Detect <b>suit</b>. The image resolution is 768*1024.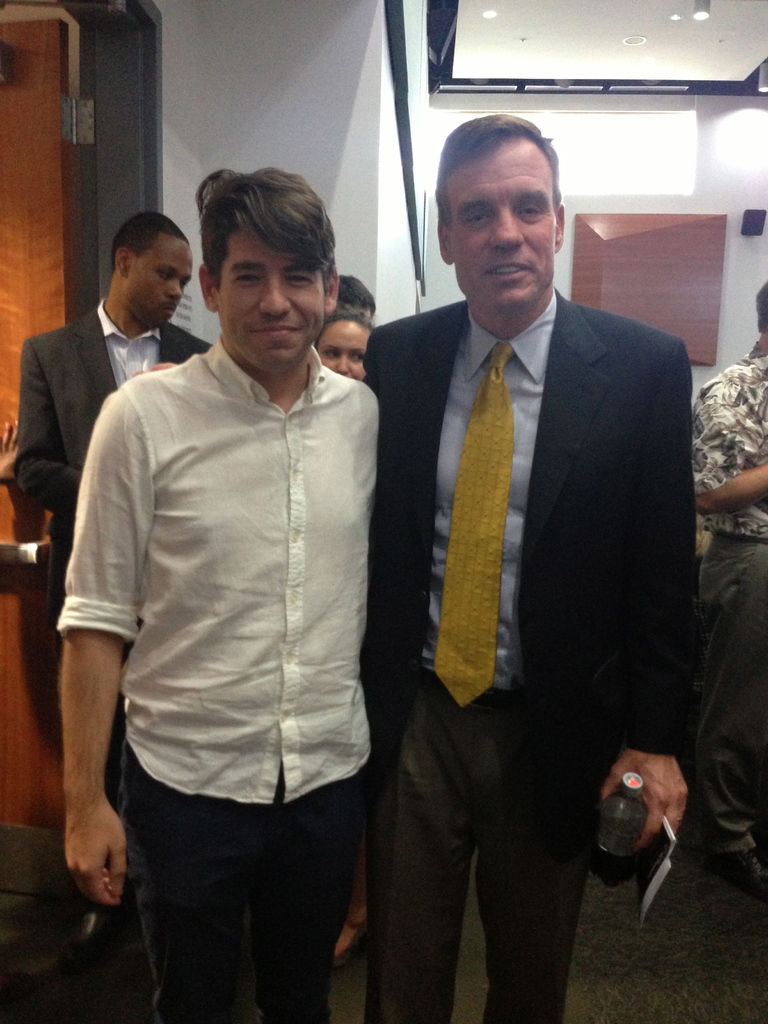
box=[9, 297, 215, 856].
